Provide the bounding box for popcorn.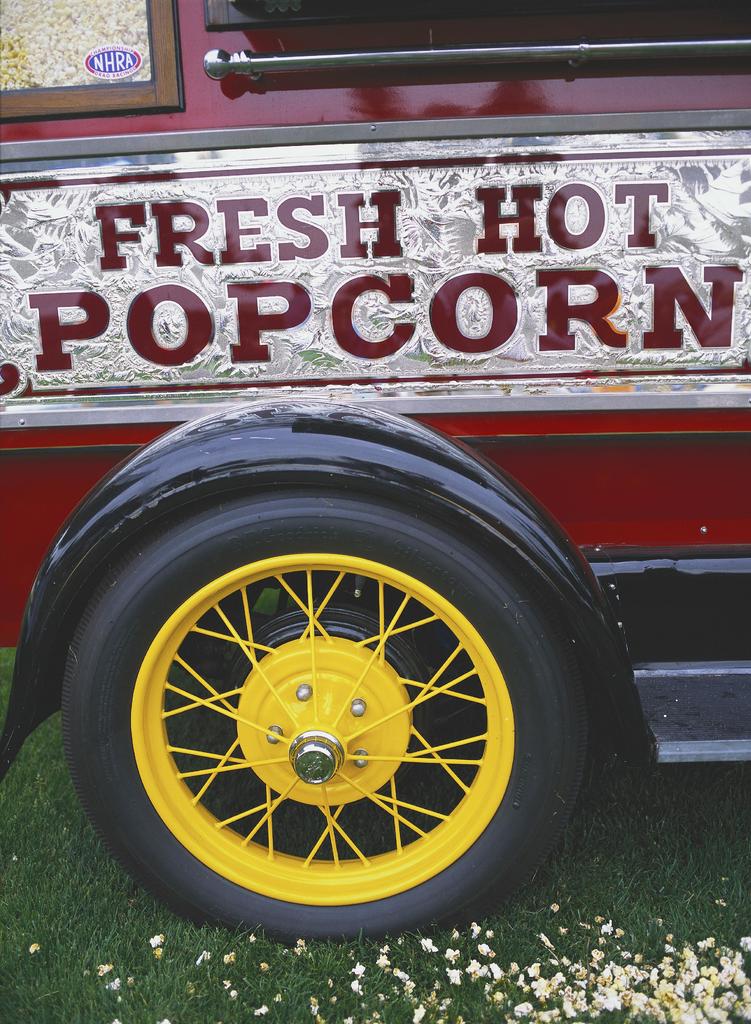
left=544, top=900, right=563, bottom=913.
